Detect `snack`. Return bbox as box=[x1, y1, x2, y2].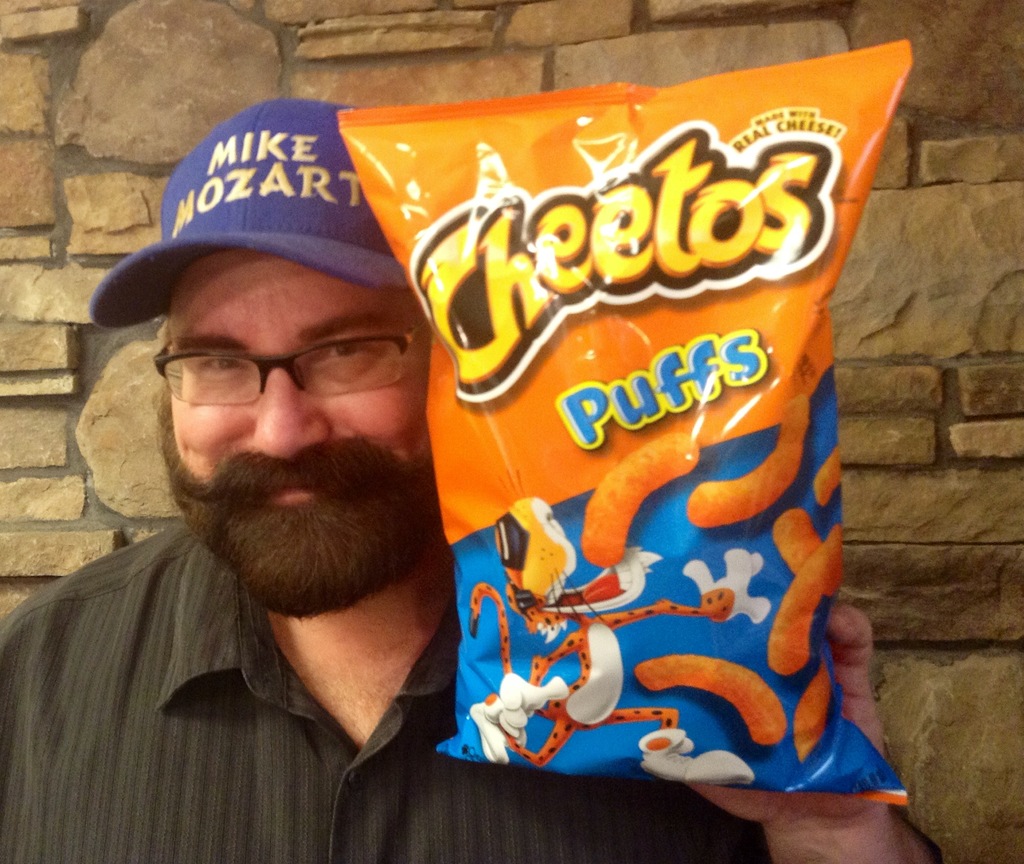
box=[689, 395, 806, 528].
